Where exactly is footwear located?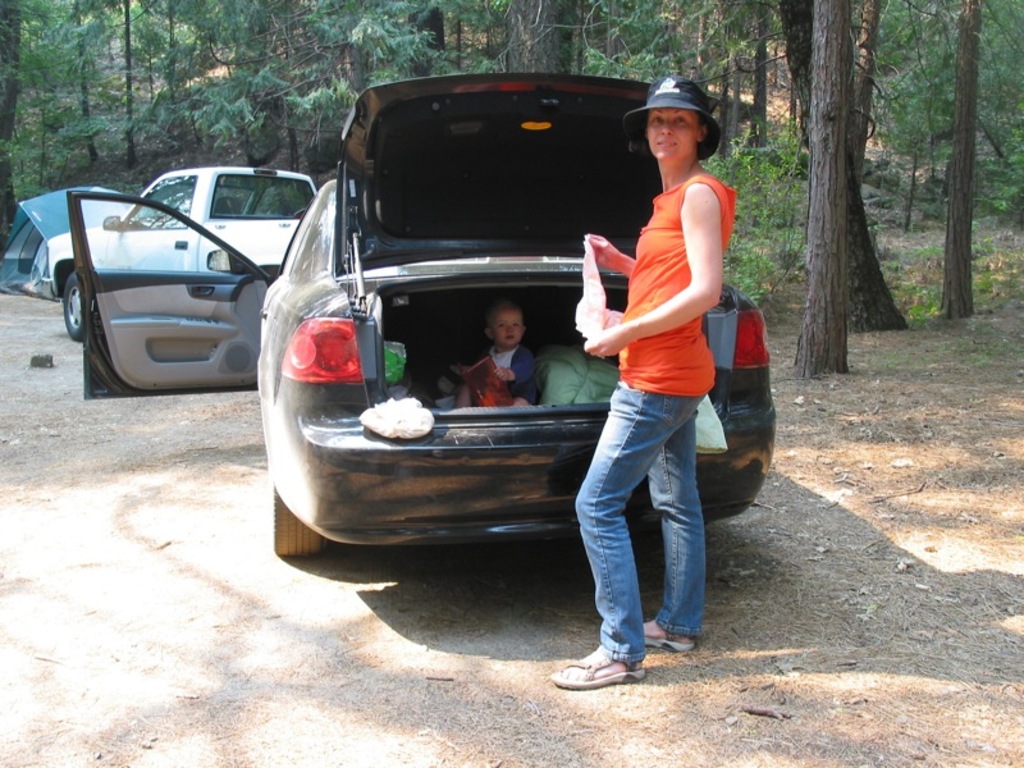
Its bounding box is <bbox>640, 618, 691, 653</bbox>.
